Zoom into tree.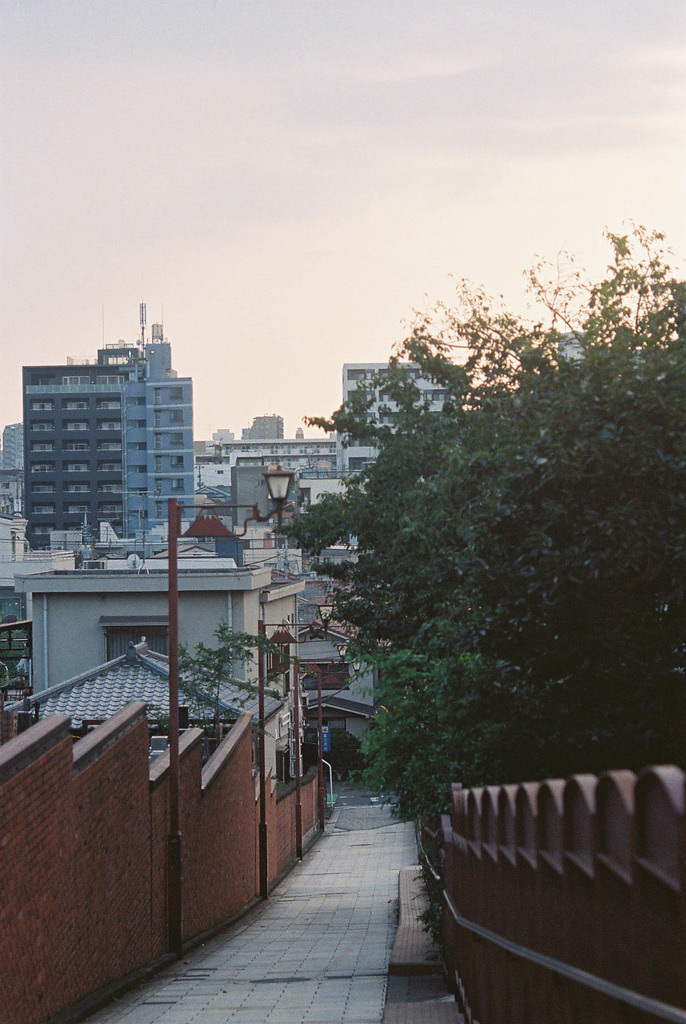
Zoom target: l=282, t=288, r=674, b=816.
